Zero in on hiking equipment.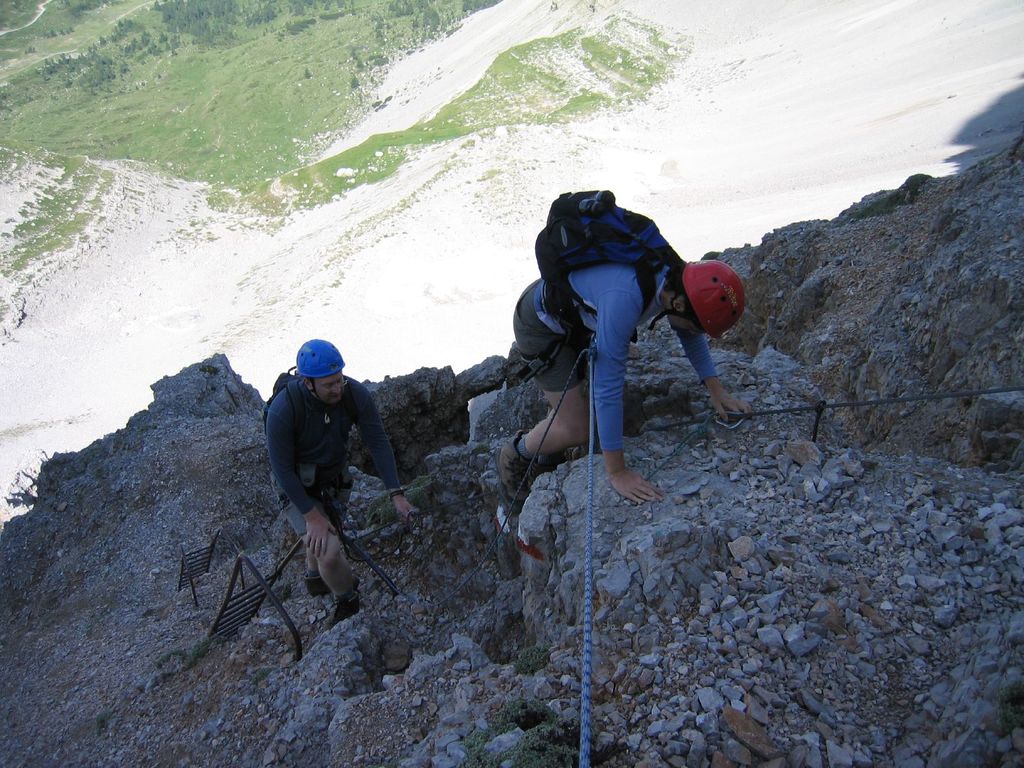
Zeroed in: select_region(532, 183, 680, 347).
